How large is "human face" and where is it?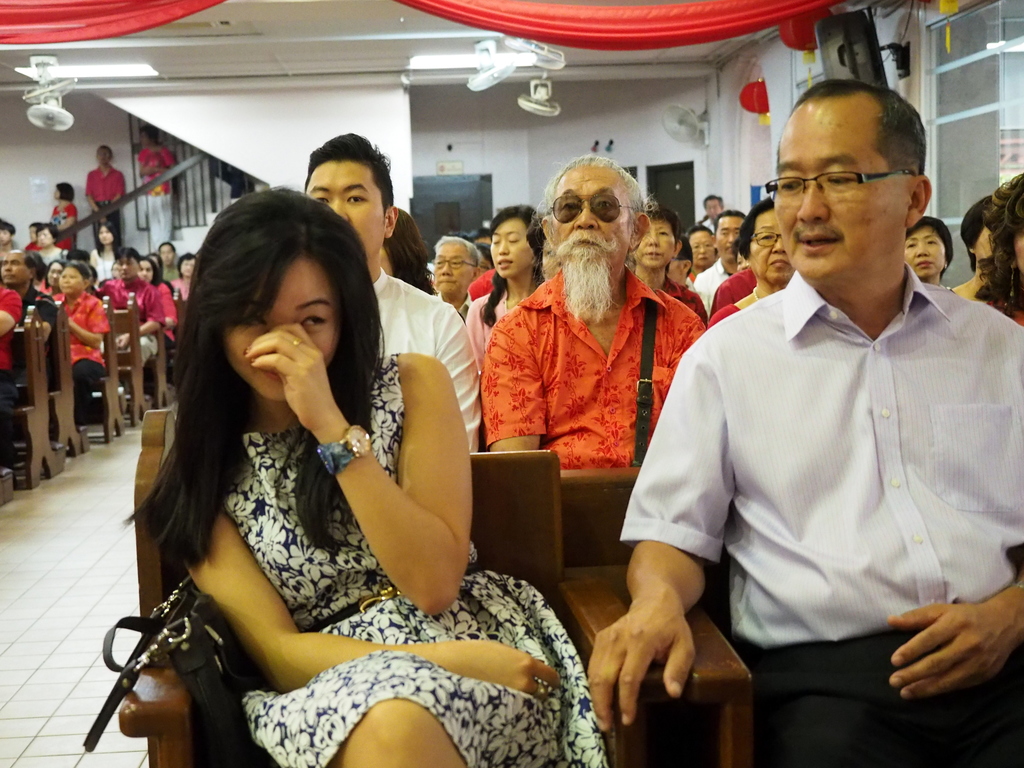
Bounding box: BBox(97, 225, 114, 245).
